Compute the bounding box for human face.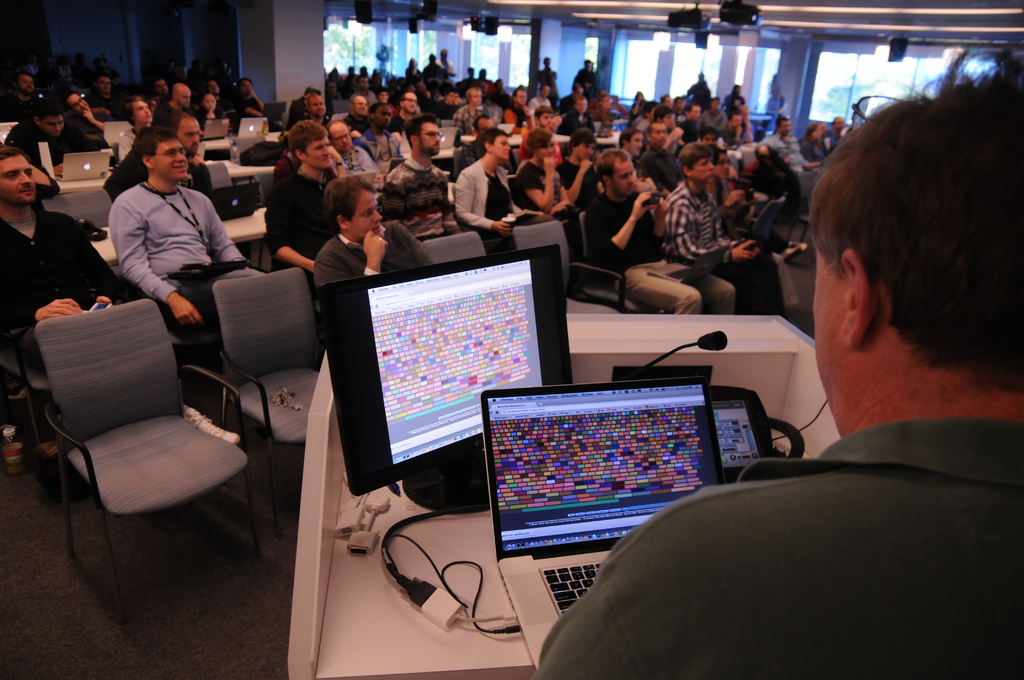
[x1=612, y1=96, x2=619, y2=102].
